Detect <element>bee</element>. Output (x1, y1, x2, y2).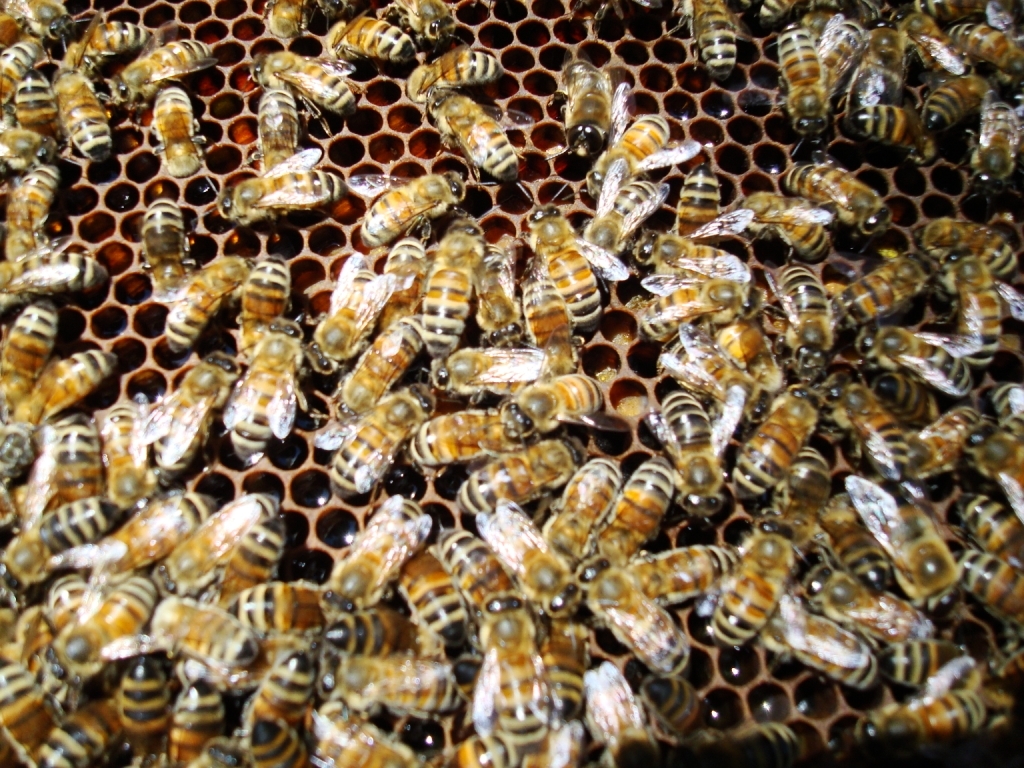
(103, 660, 180, 767).
